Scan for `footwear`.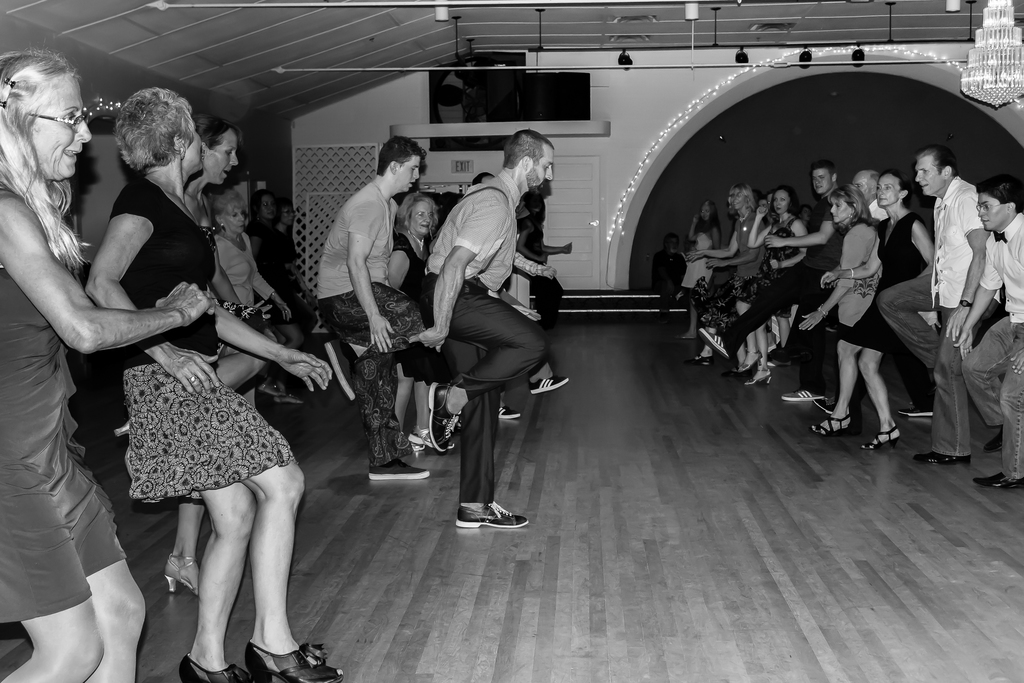
Scan result: select_region(526, 371, 572, 395).
